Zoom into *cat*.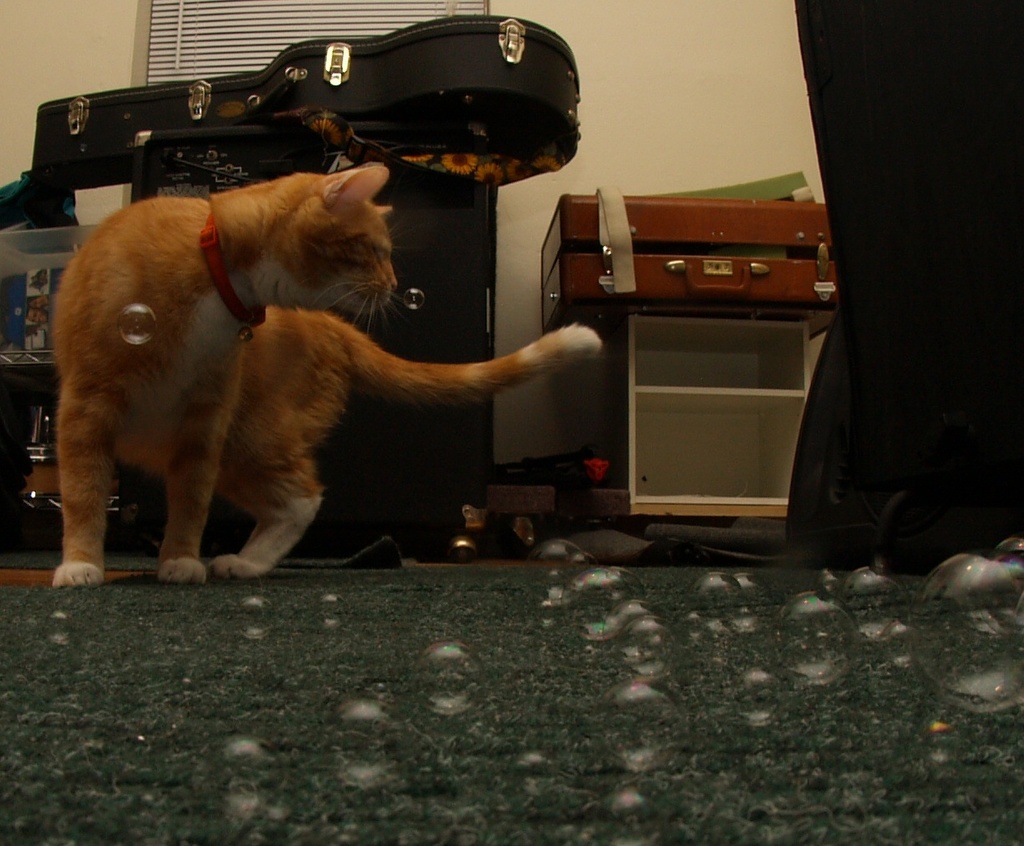
Zoom target: locate(43, 153, 608, 598).
